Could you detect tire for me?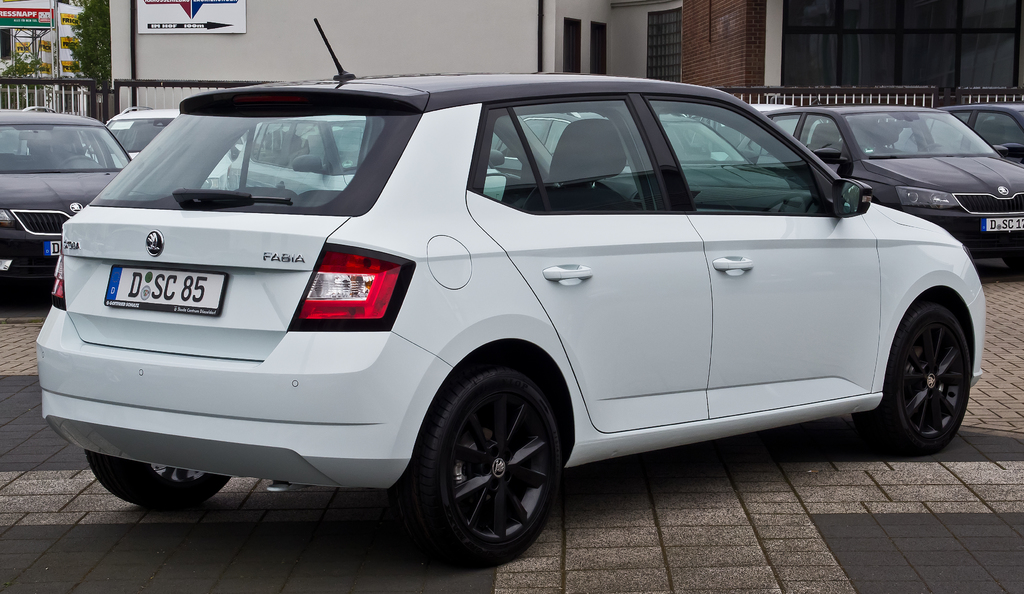
Detection result: left=88, top=450, right=230, bottom=509.
